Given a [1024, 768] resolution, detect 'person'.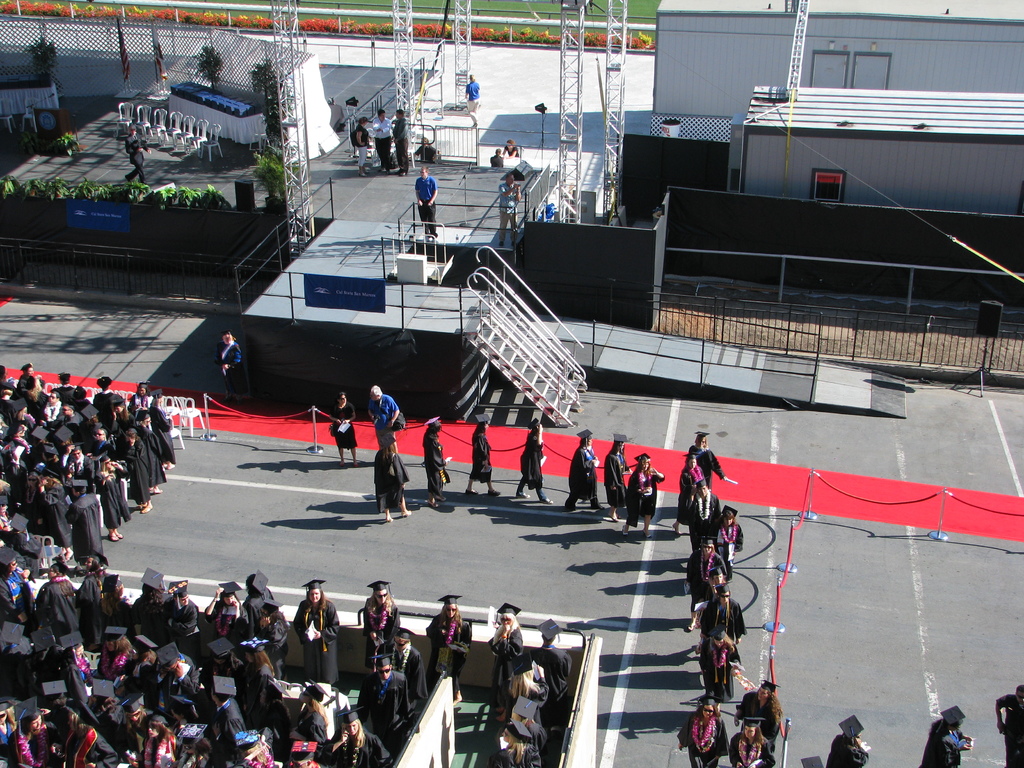
box(415, 168, 437, 230).
